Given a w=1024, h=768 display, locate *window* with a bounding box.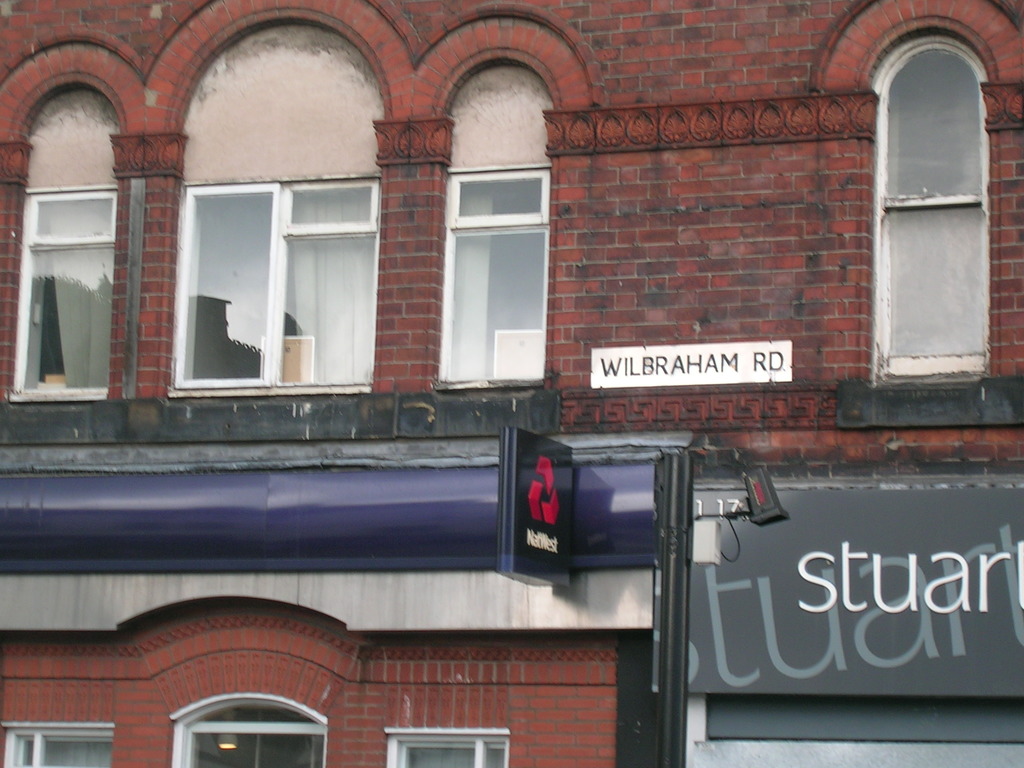
Located: (left=0, top=721, right=116, bottom=767).
